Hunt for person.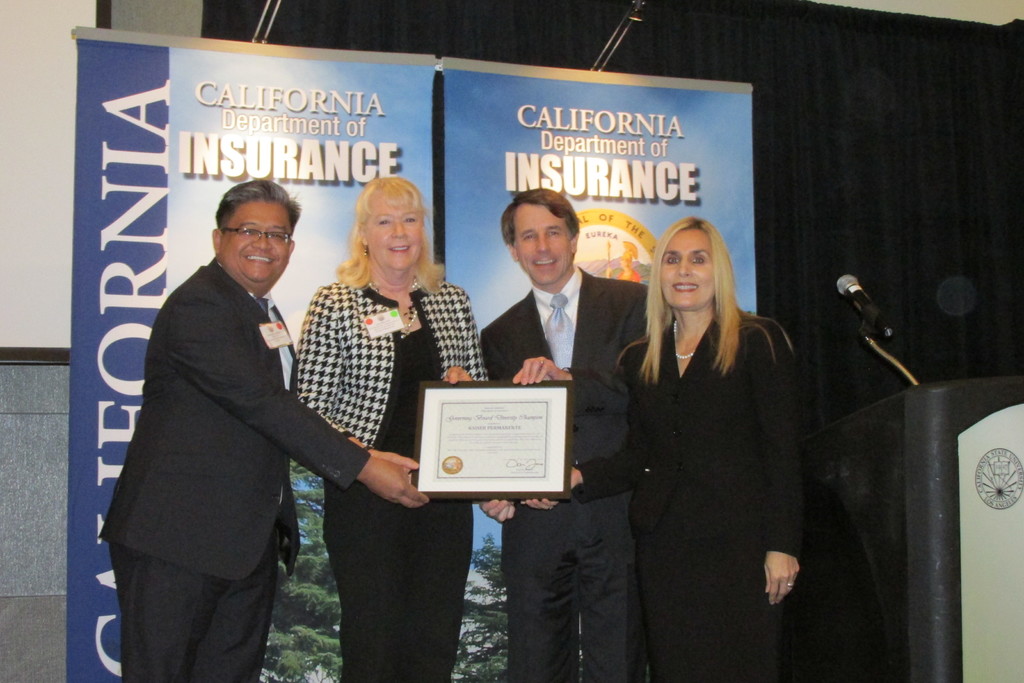
Hunted down at 100/181/429/682.
